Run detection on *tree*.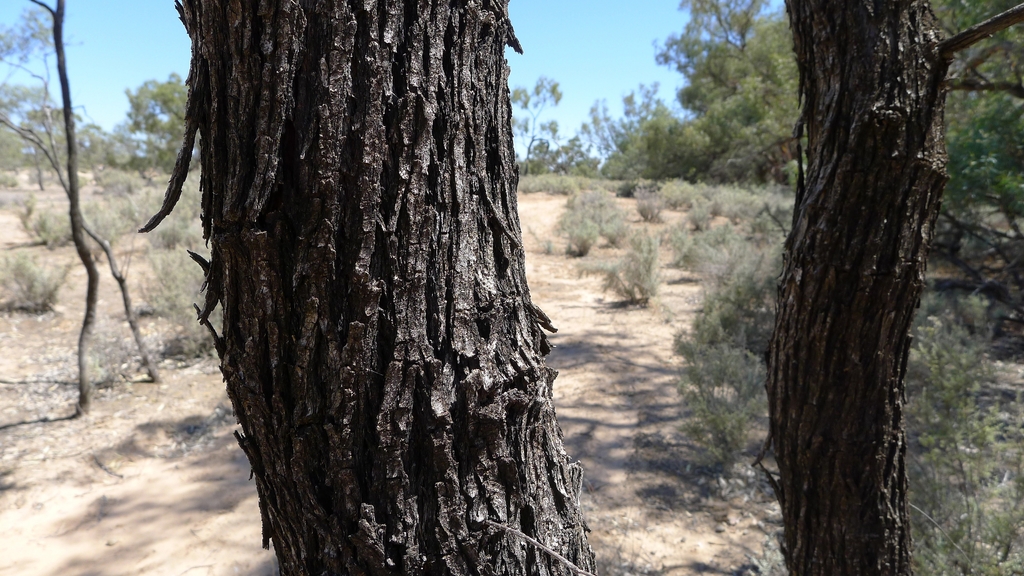
Result: select_region(136, 0, 601, 575).
